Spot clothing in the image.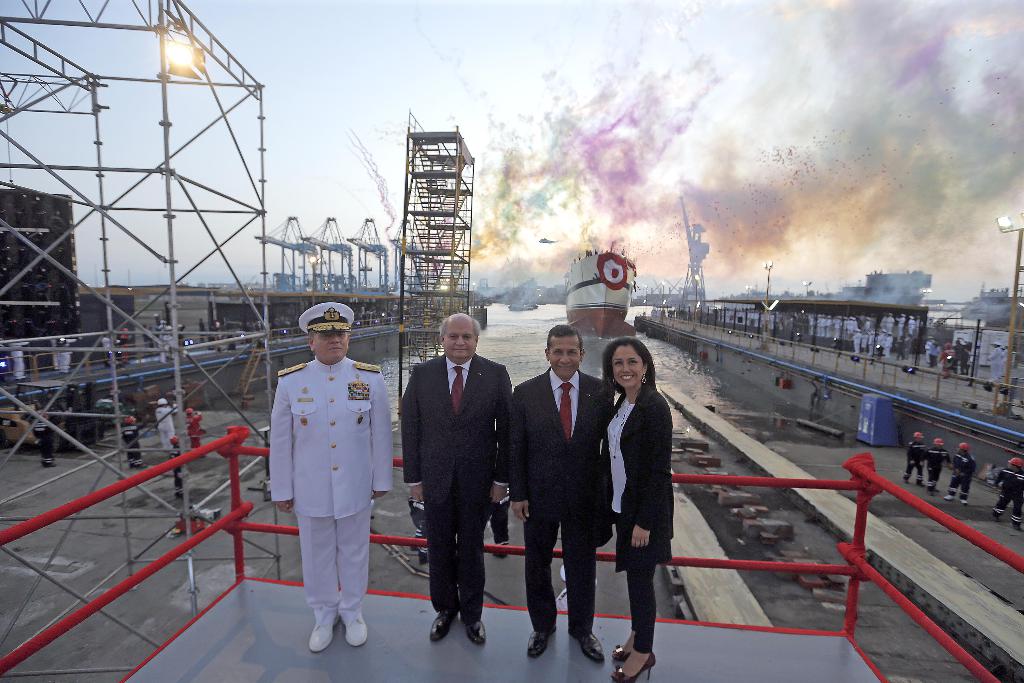
clothing found at pyautogui.locateOnScreen(260, 333, 390, 629).
